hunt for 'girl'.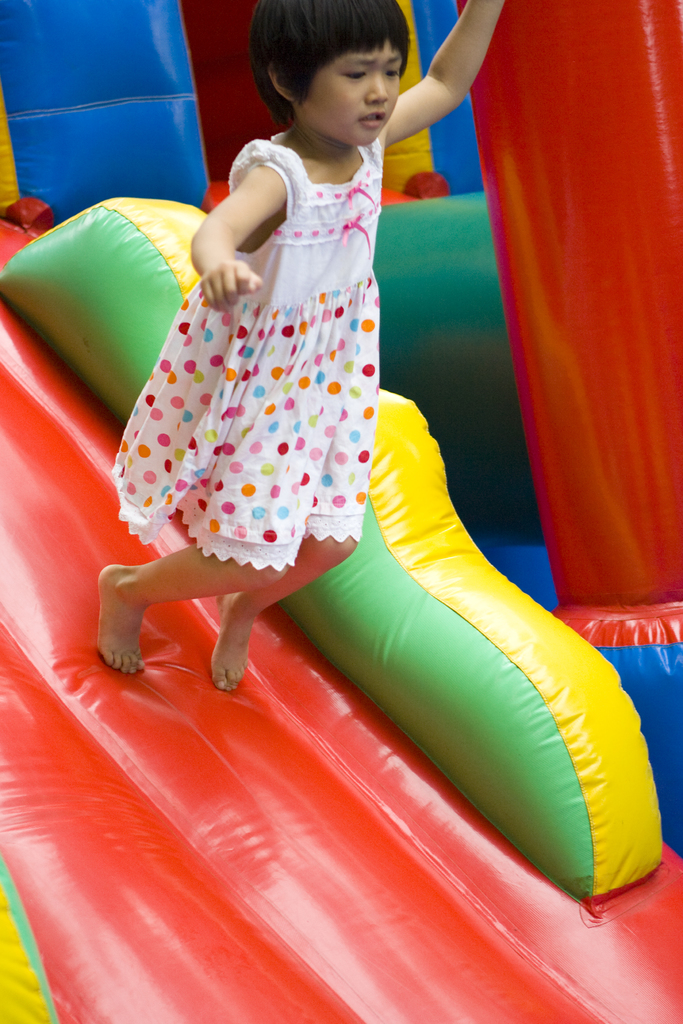
Hunted down at <box>95,0,507,693</box>.
